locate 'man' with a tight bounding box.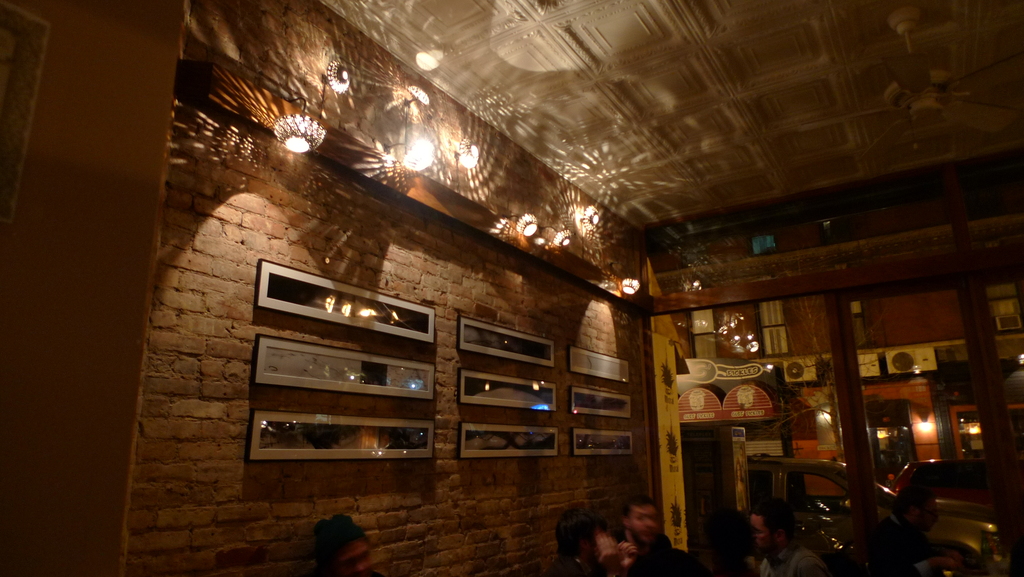
{"left": 553, "top": 505, "right": 627, "bottom": 576}.
